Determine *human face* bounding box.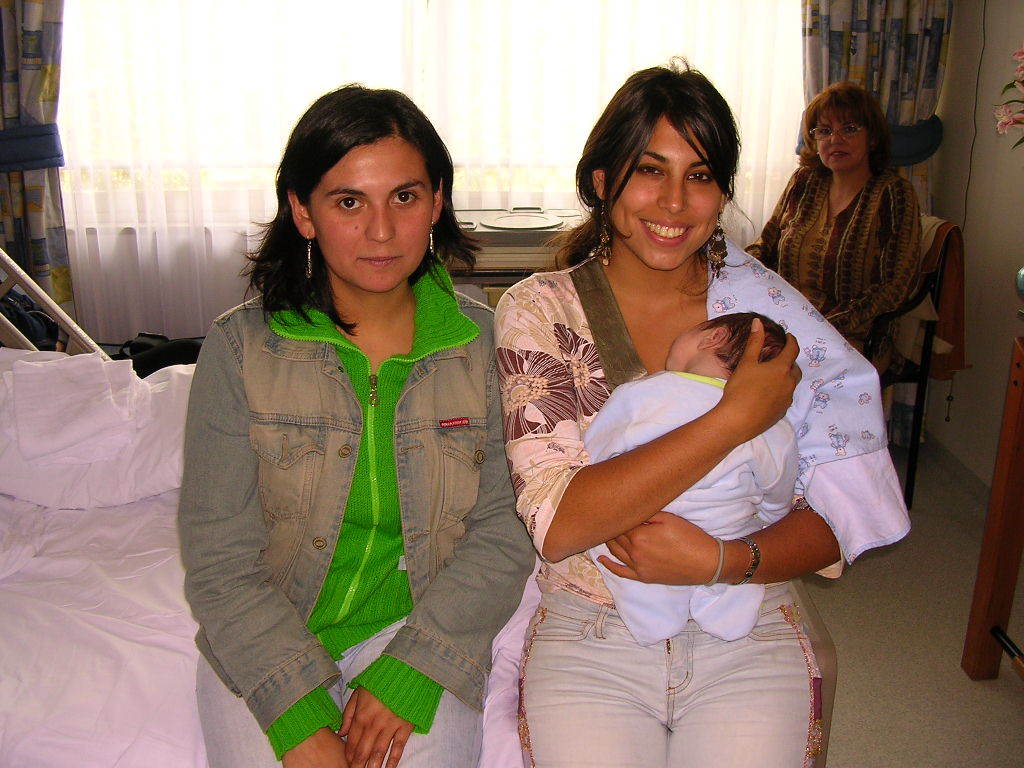
Determined: bbox=(821, 111, 865, 163).
